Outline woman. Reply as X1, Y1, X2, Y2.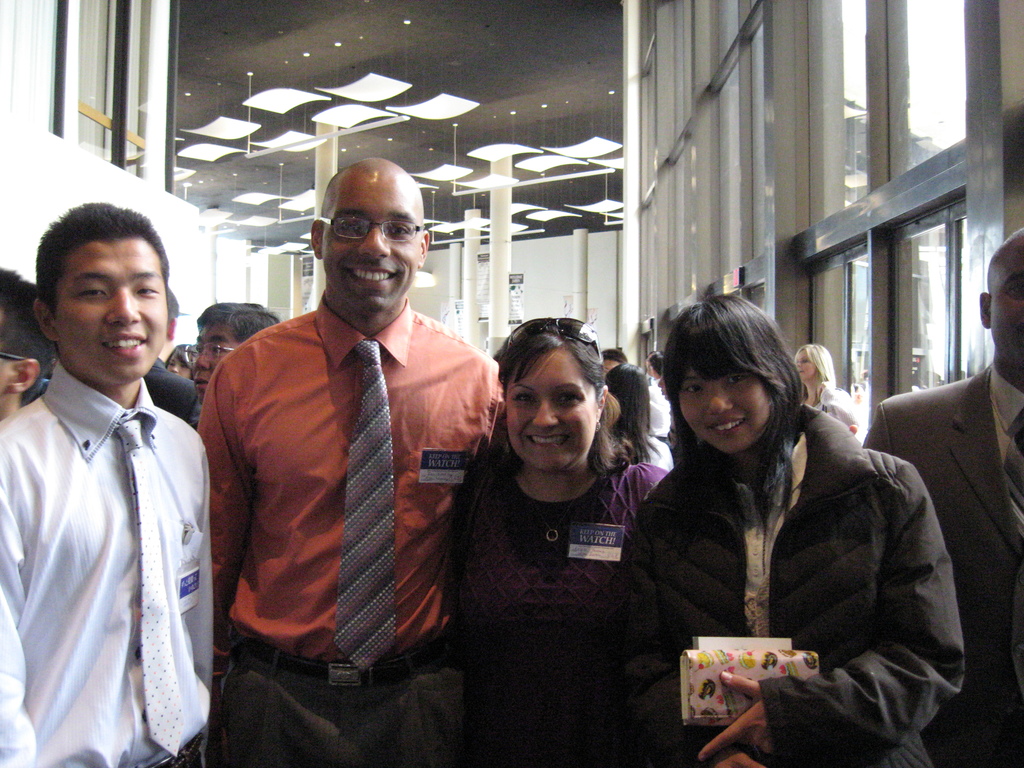
609, 361, 672, 476.
